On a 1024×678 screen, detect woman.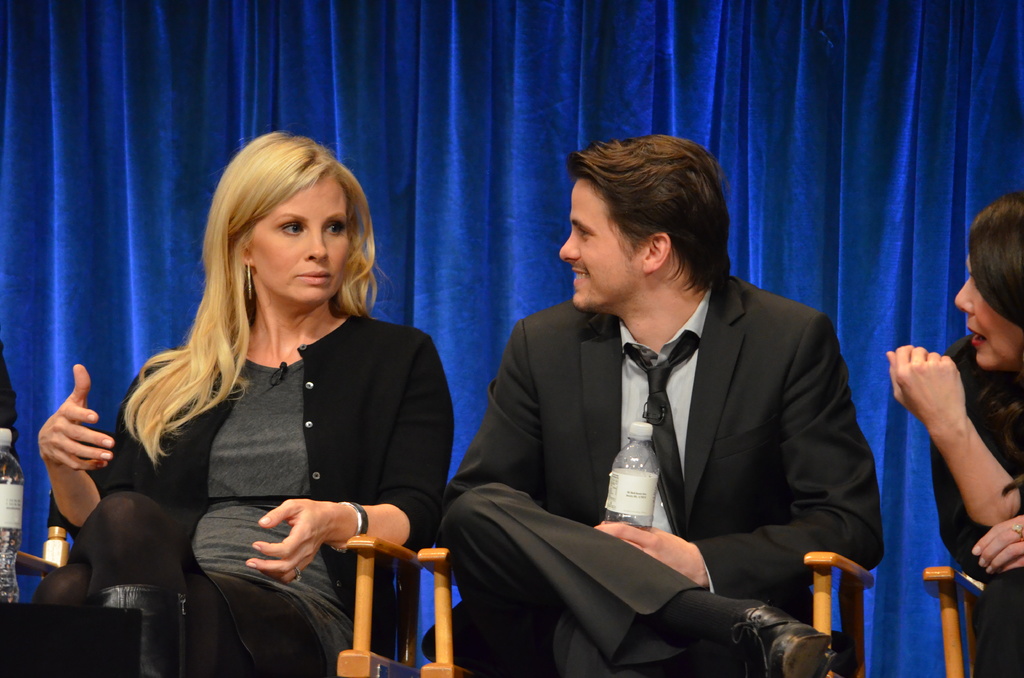
[886,198,1023,677].
